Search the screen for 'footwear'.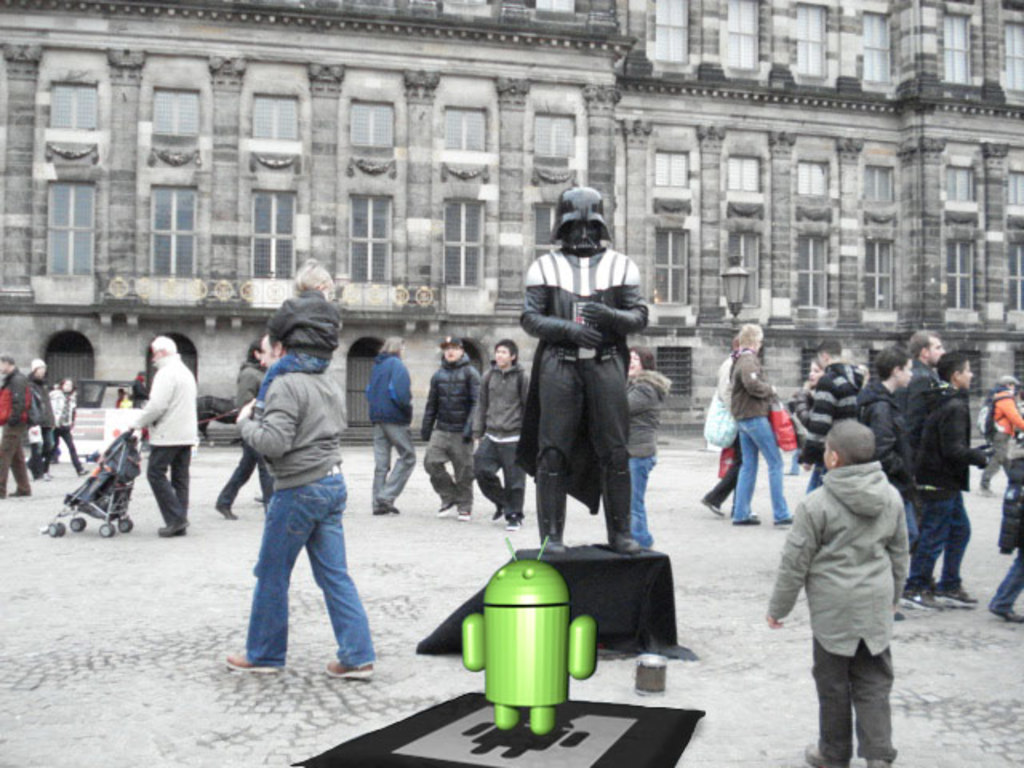
Found at crop(320, 654, 366, 682).
